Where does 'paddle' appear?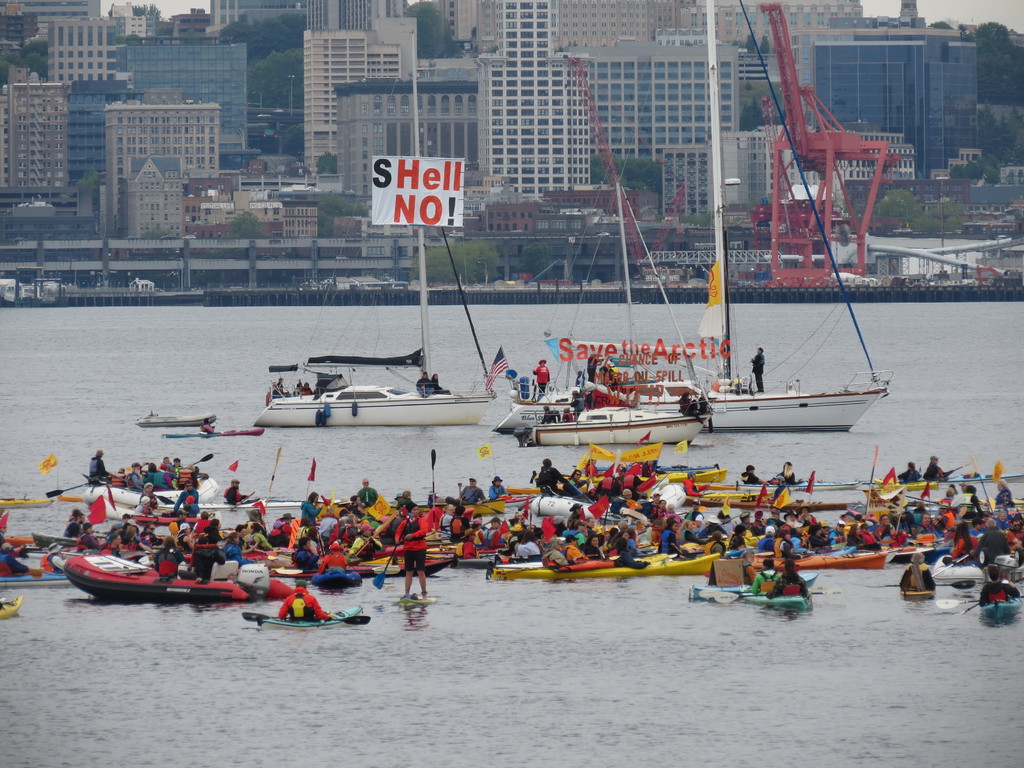
Appears at bbox=(943, 460, 970, 479).
